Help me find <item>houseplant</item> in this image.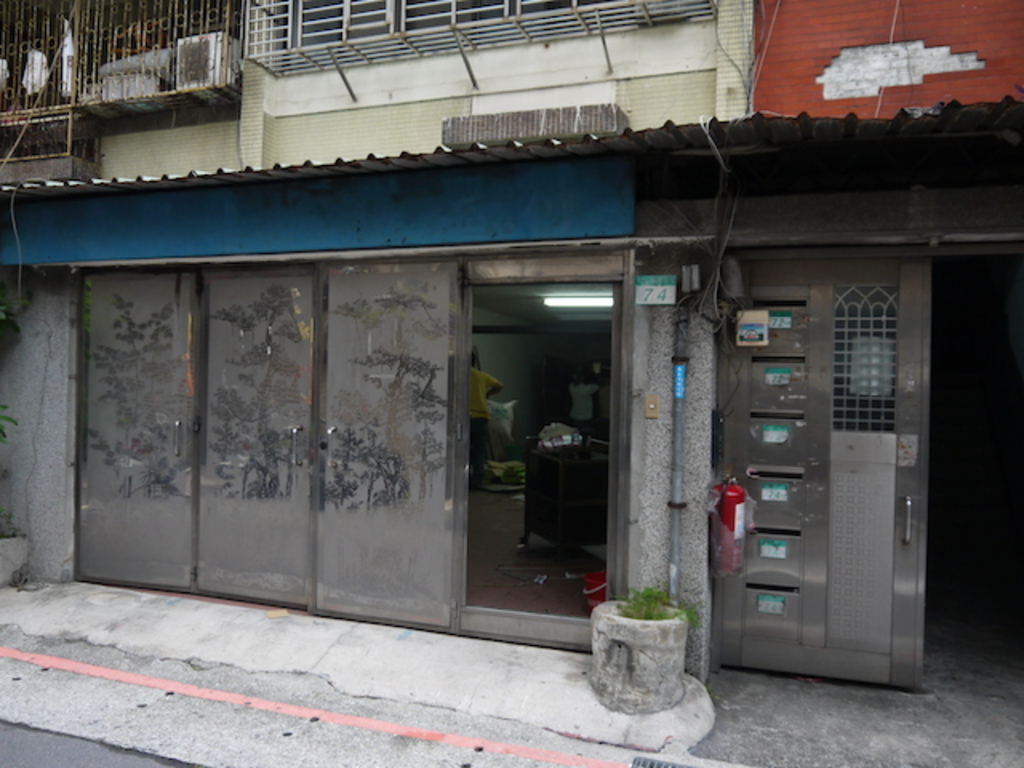
Found it: [x1=590, y1=584, x2=702, y2=717].
